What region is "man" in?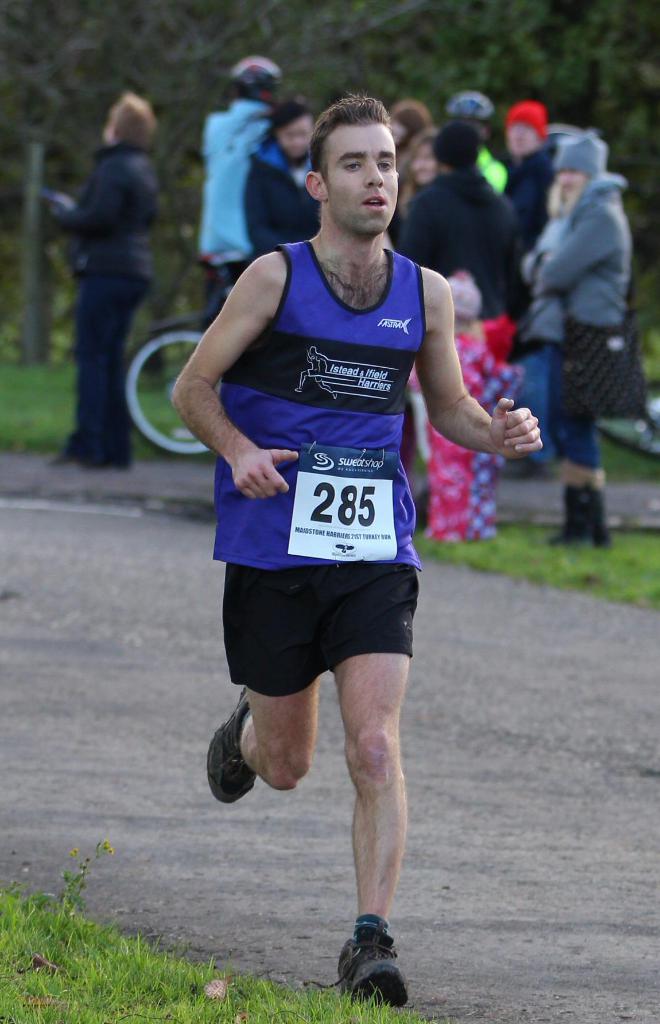
406/126/525/537.
